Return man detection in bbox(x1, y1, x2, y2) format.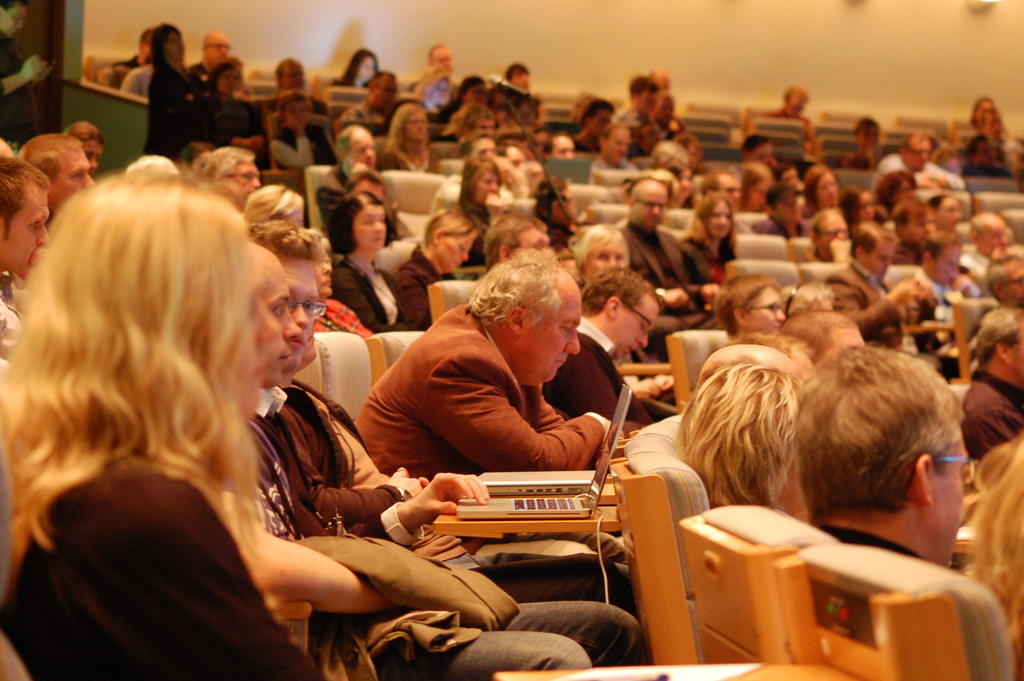
bbox(244, 217, 645, 673).
